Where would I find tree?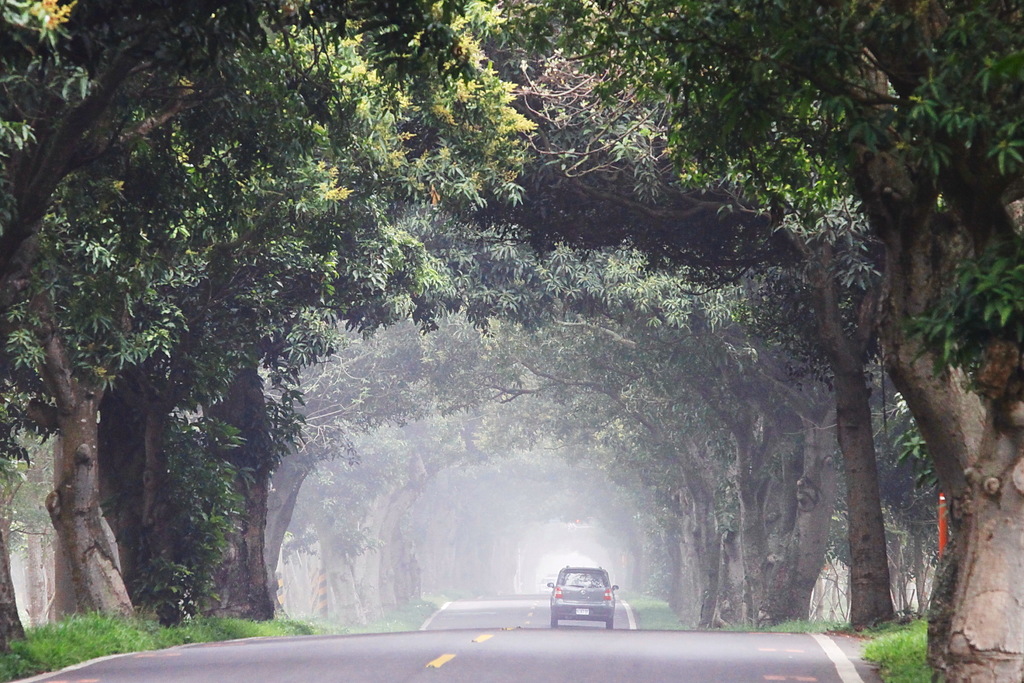
At BBox(316, 373, 523, 639).
